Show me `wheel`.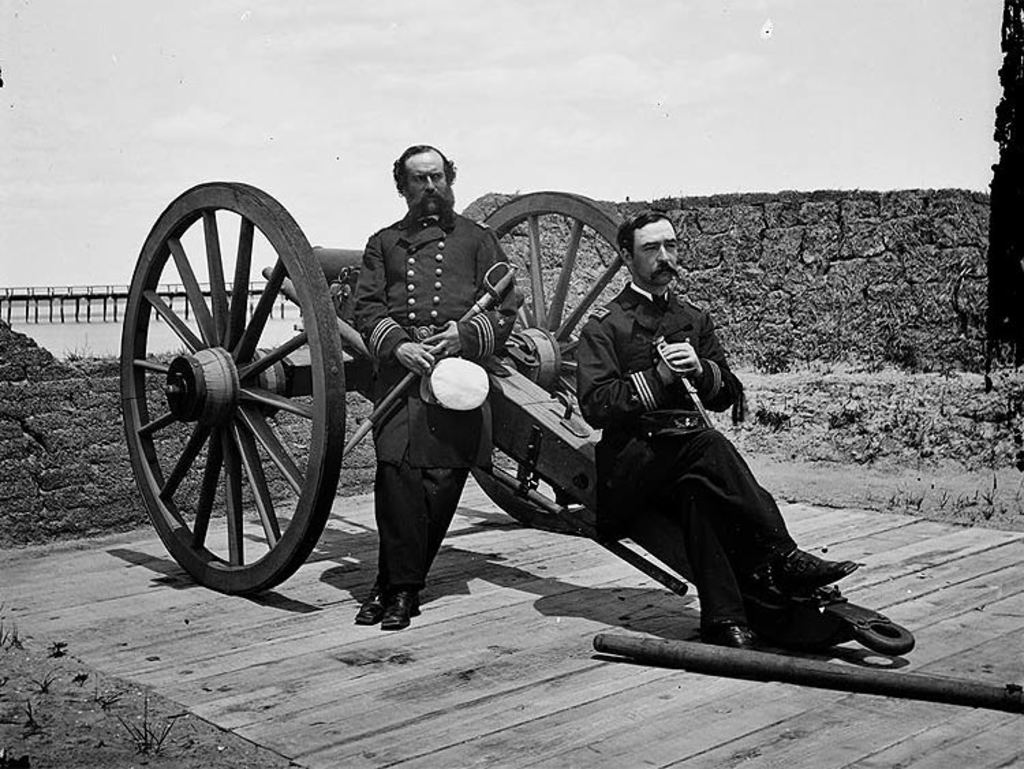
`wheel` is here: locate(455, 183, 674, 540).
